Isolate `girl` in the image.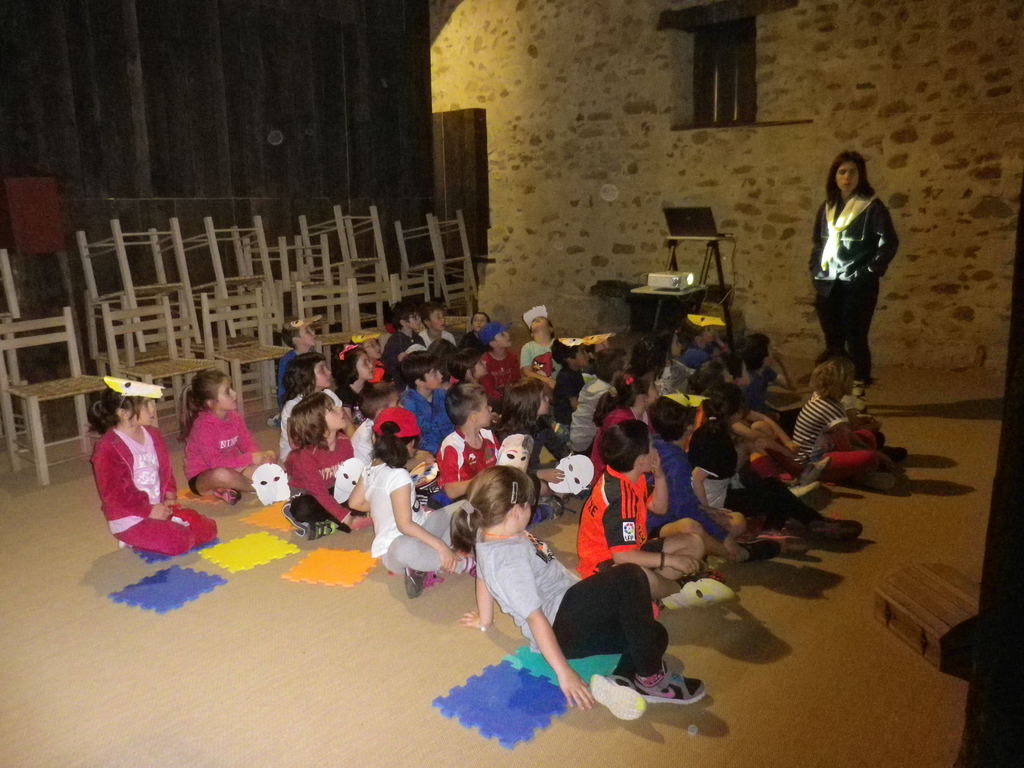
Isolated region: box(687, 385, 871, 533).
